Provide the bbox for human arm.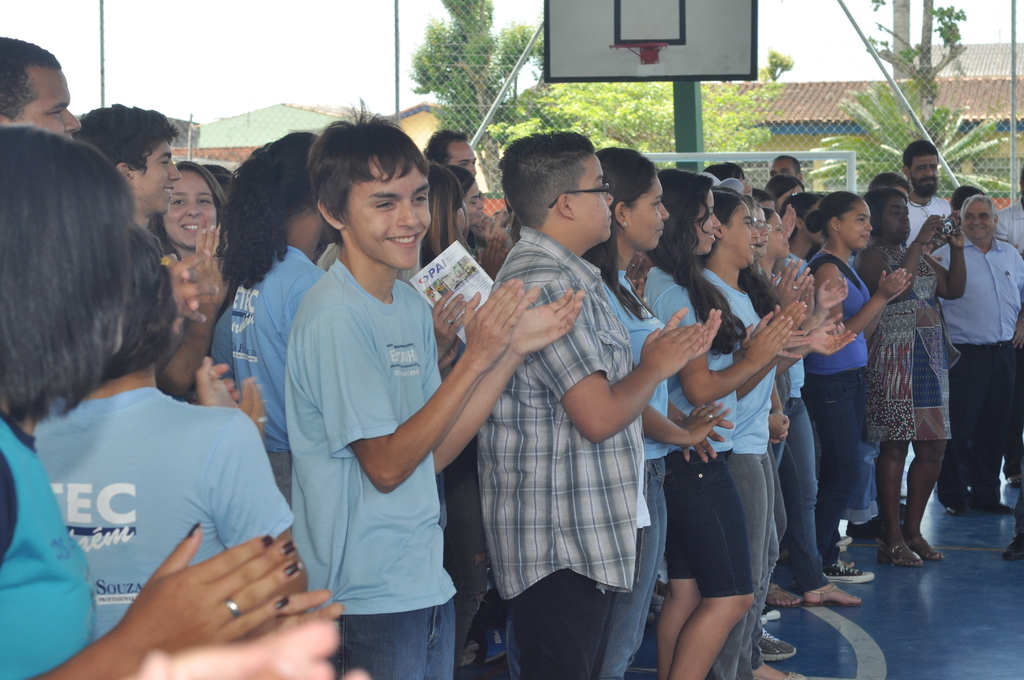
667:401:735:461.
